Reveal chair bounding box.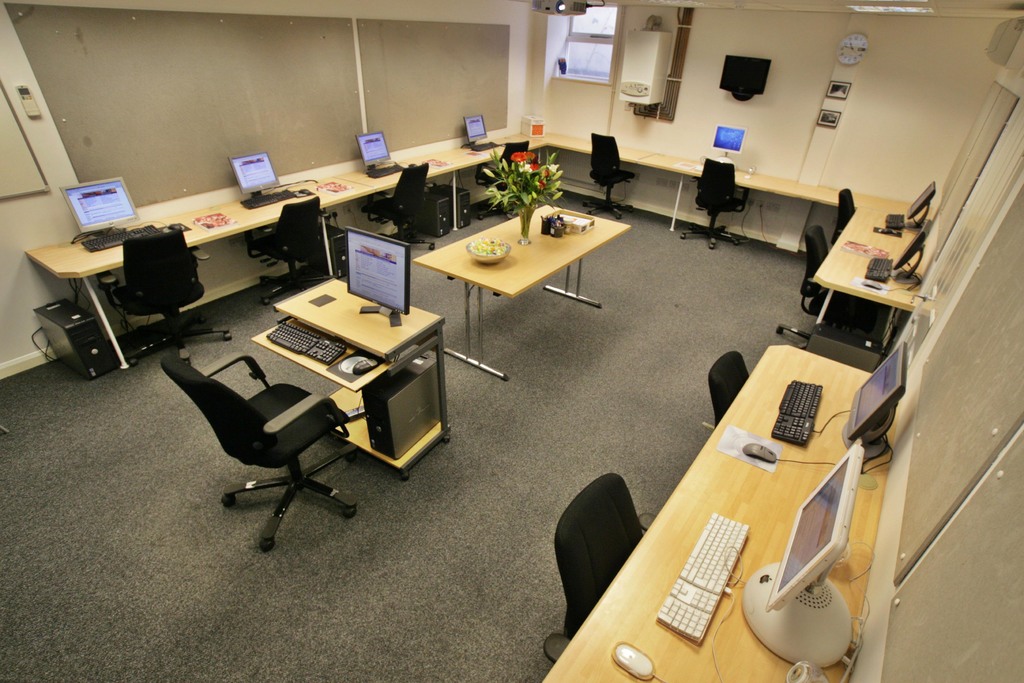
Revealed: <box>473,143,532,227</box>.
